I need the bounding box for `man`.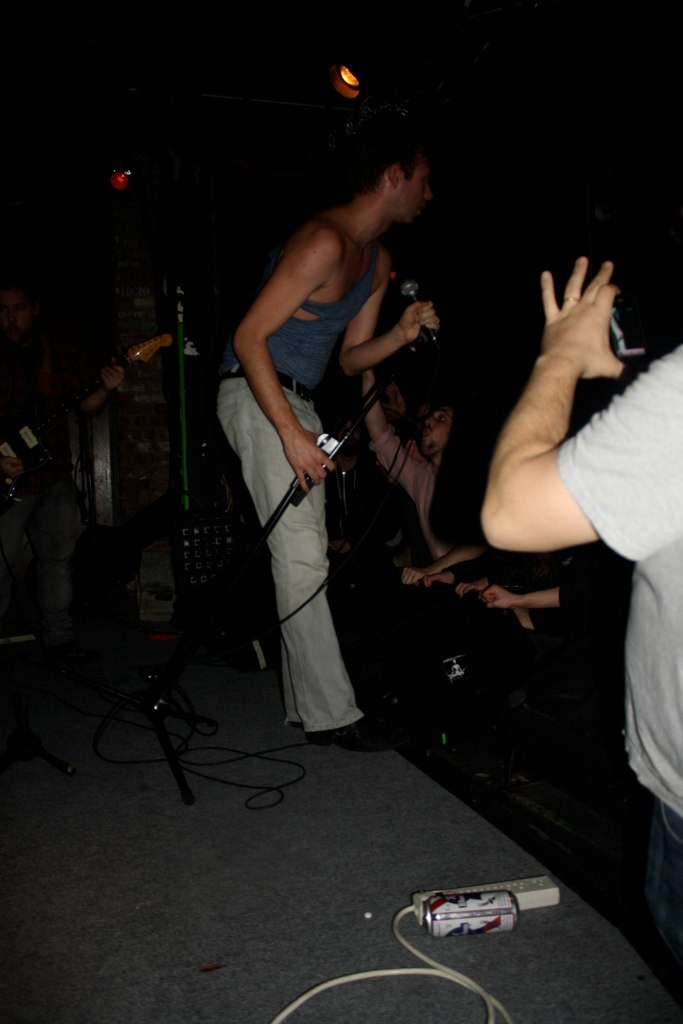
Here it is: bbox=[480, 256, 682, 971].
